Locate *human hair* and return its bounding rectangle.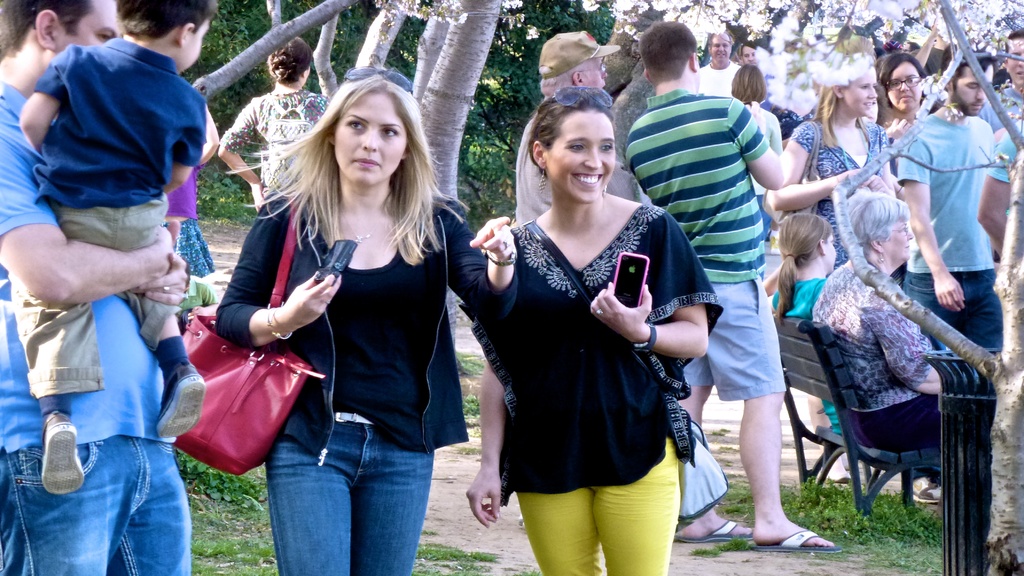
[729,65,766,108].
